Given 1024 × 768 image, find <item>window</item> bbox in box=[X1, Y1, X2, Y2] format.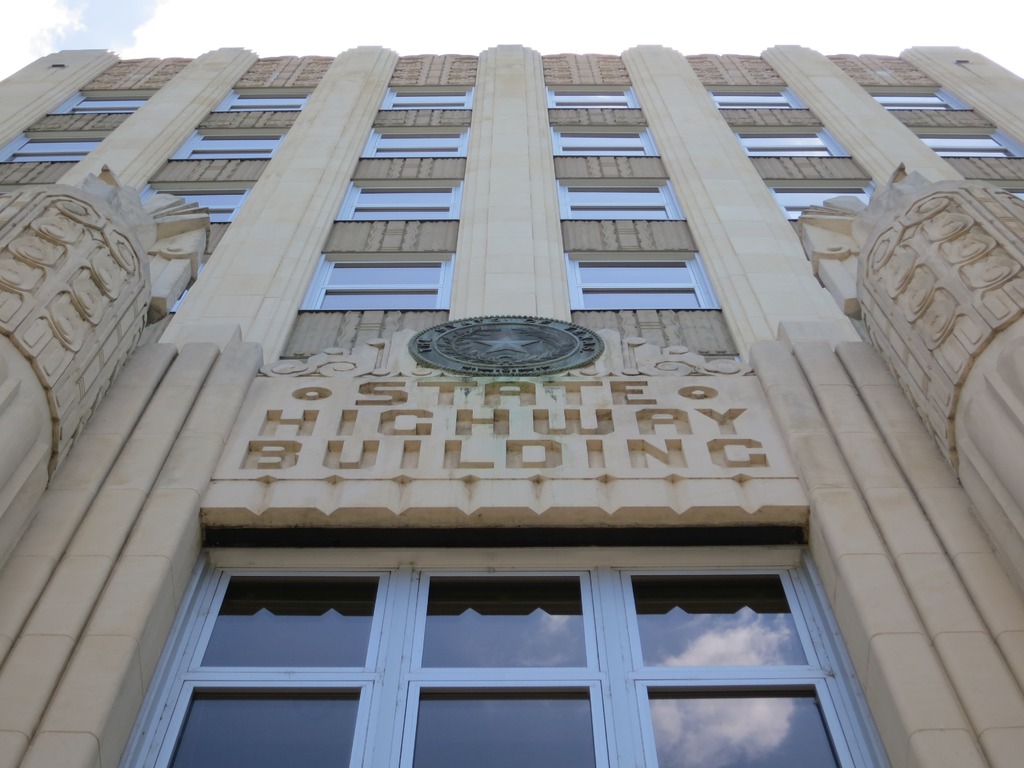
box=[333, 179, 465, 223].
